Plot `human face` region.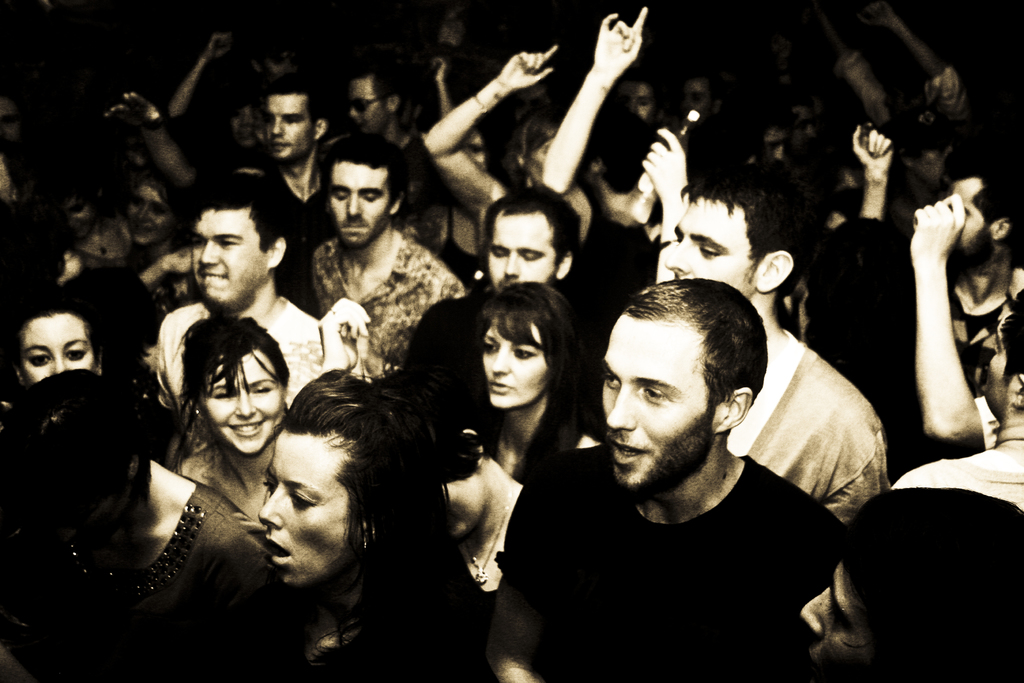
Plotted at select_region(202, 345, 286, 465).
